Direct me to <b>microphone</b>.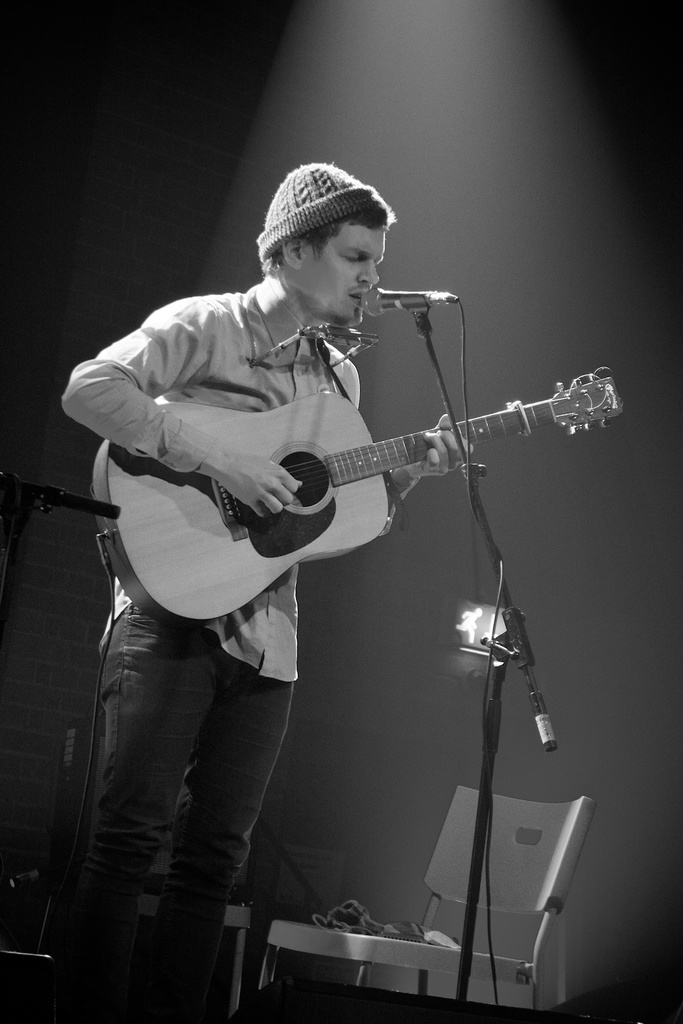
Direction: crop(370, 269, 464, 349).
